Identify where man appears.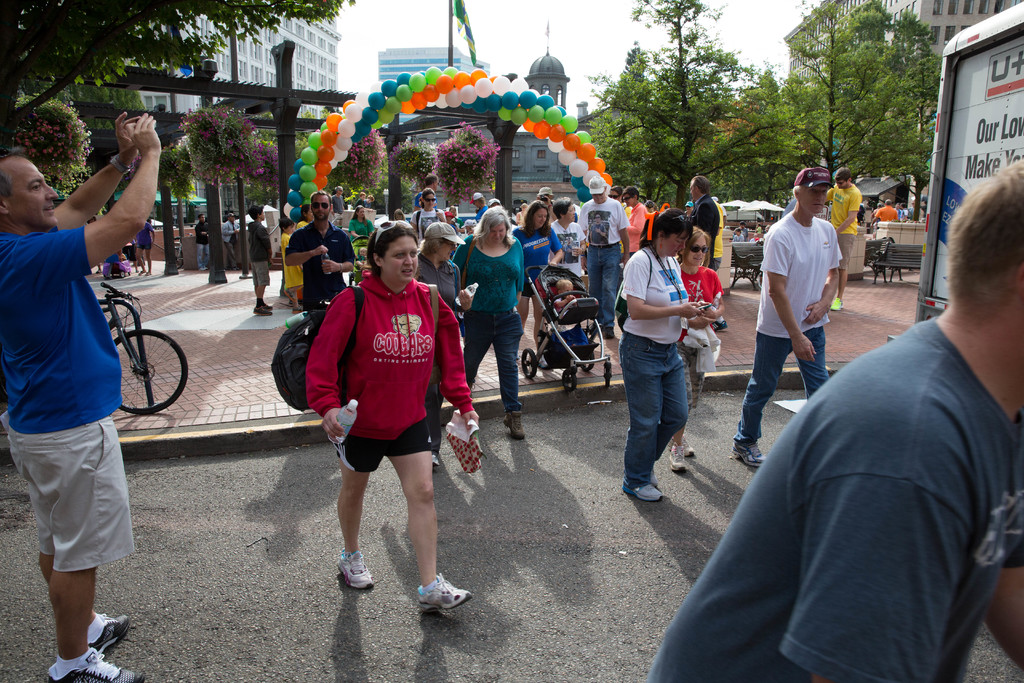
Appears at locate(284, 190, 356, 315).
